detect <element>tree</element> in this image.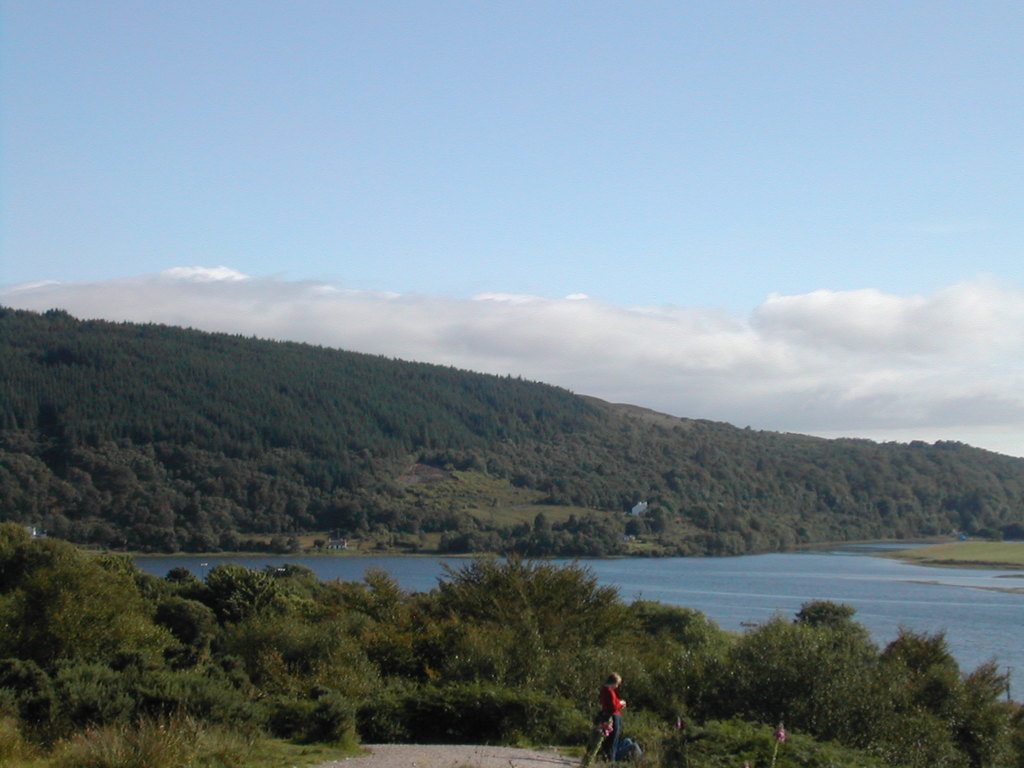
Detection: 0 509 156 717.
